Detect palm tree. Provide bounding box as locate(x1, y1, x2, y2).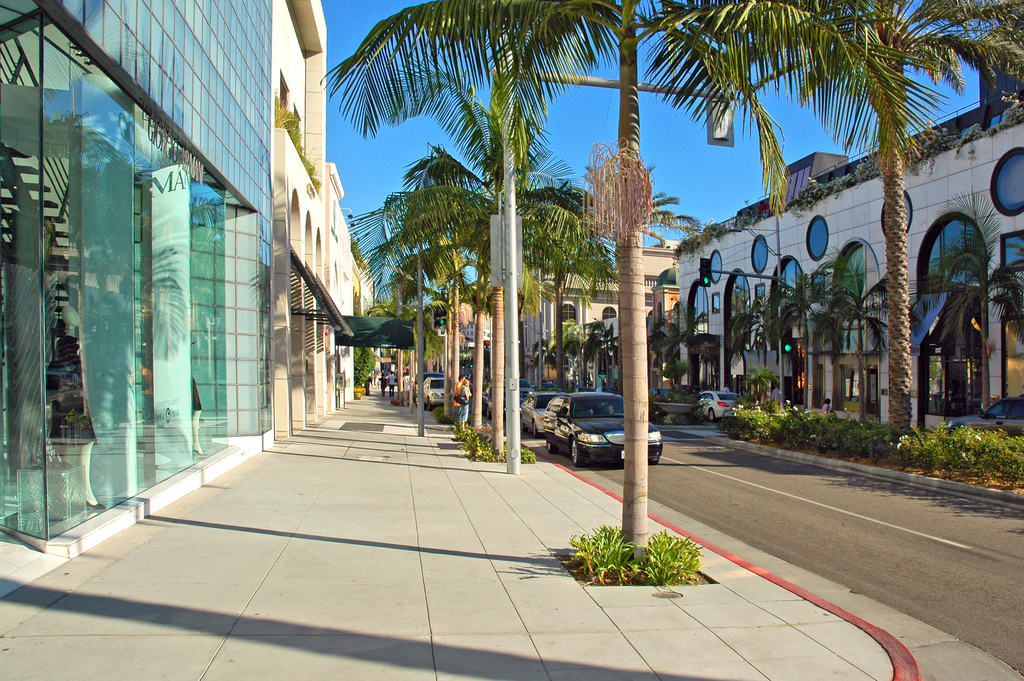
locate(581, 159, 719, 251).
